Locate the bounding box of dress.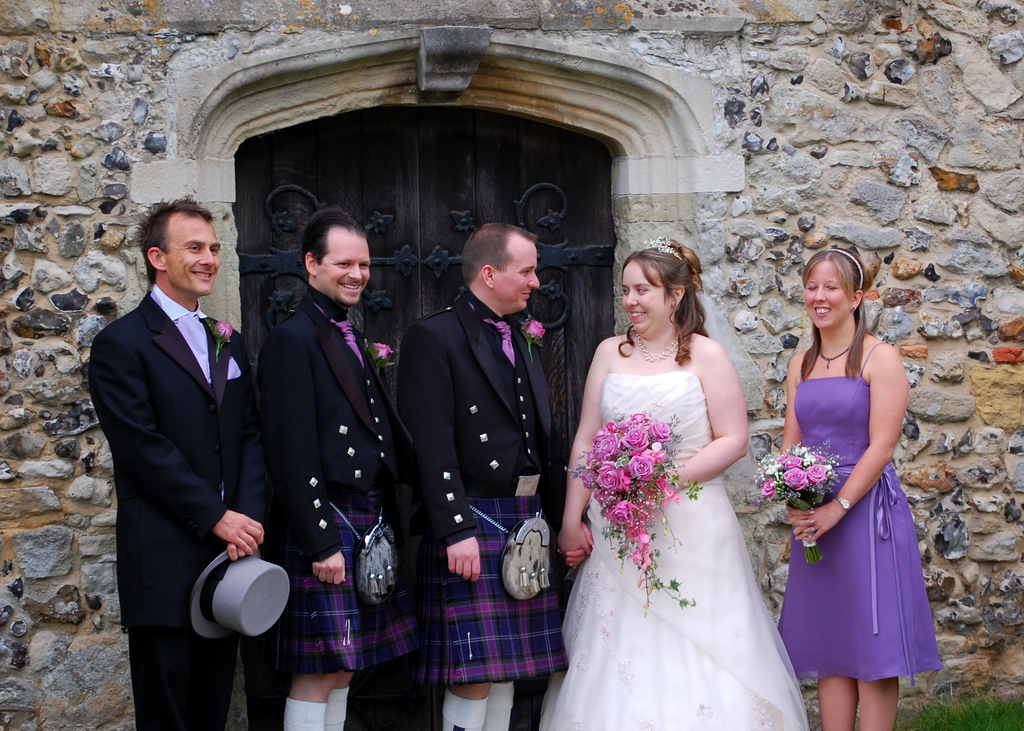
Bounding box: bbox=[767, 366, 941, 672].
